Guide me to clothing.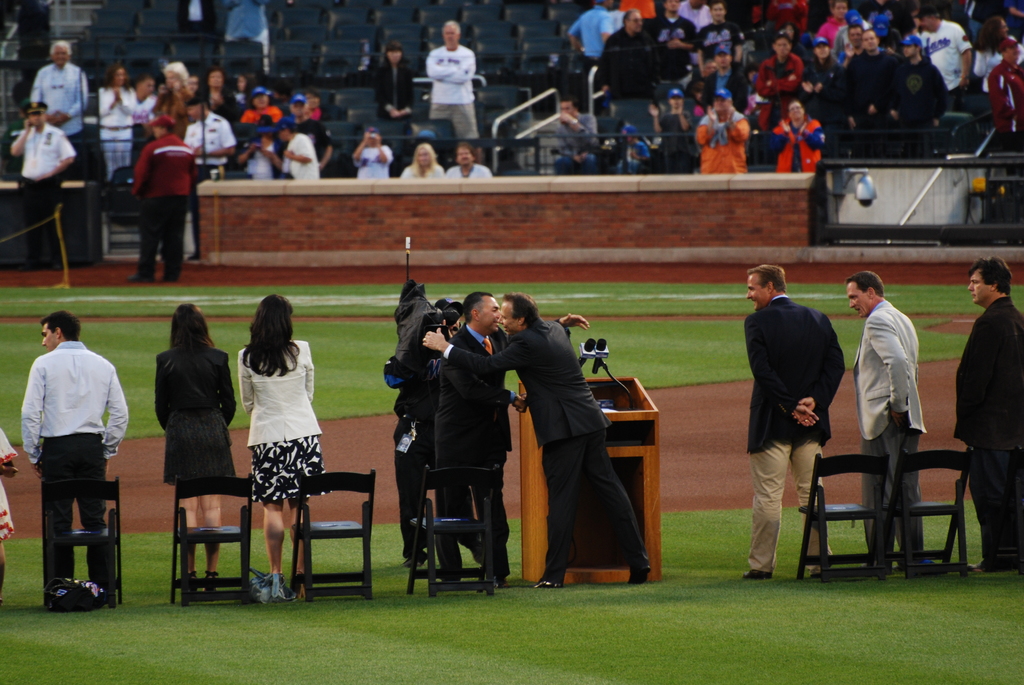
Guidance: bbox=[955, 294, 1023, 559].
